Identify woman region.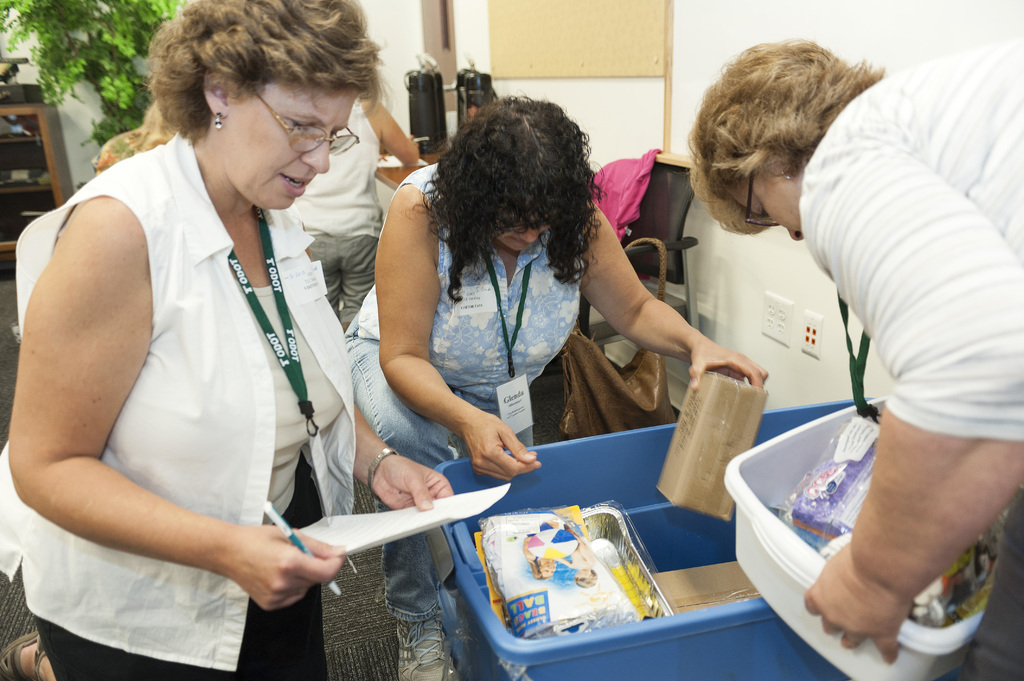
Region: locate(354, 102, 703, 487).
